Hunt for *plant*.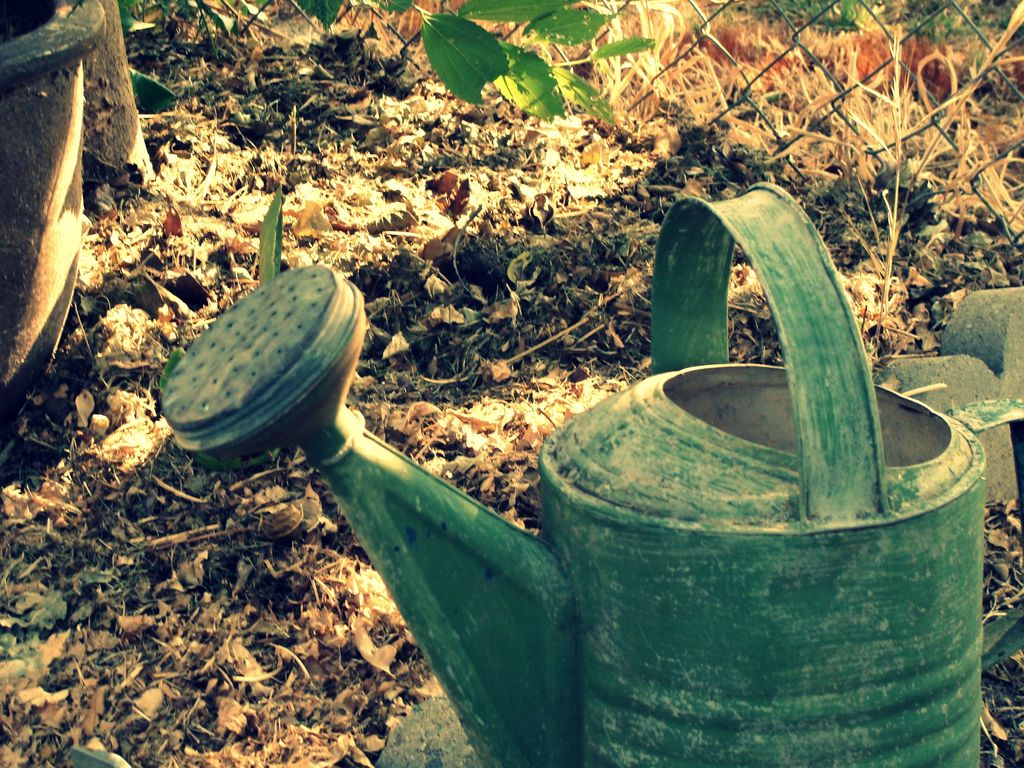
Hunted down at x1=147, y1=0, x2=280, y2=50.
